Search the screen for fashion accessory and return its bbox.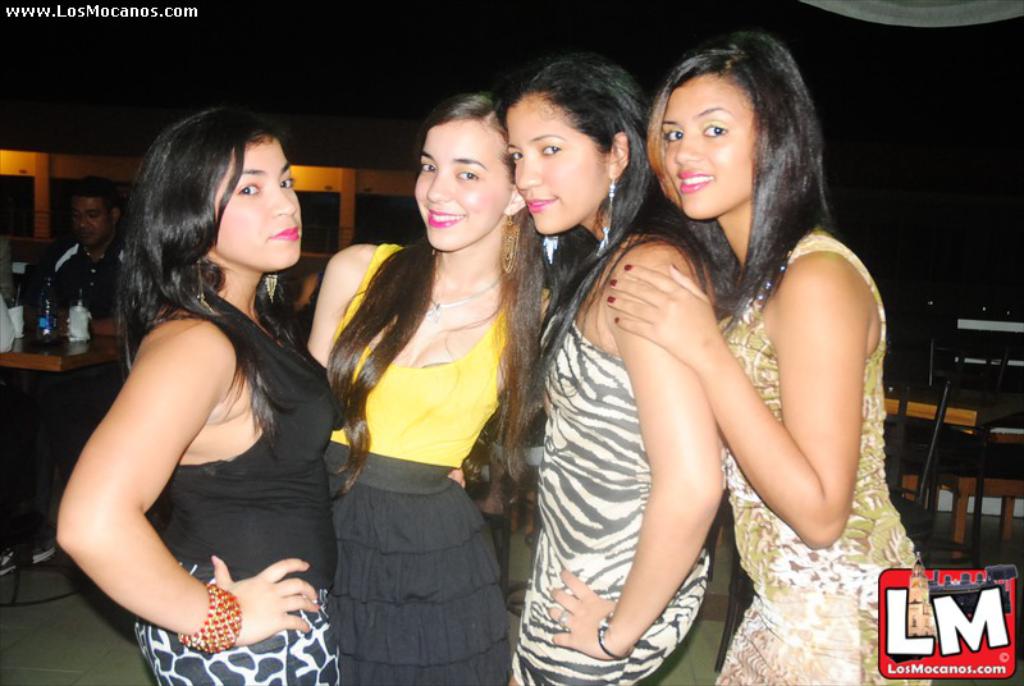
Found: select_region(195, 261, 216, 314).
